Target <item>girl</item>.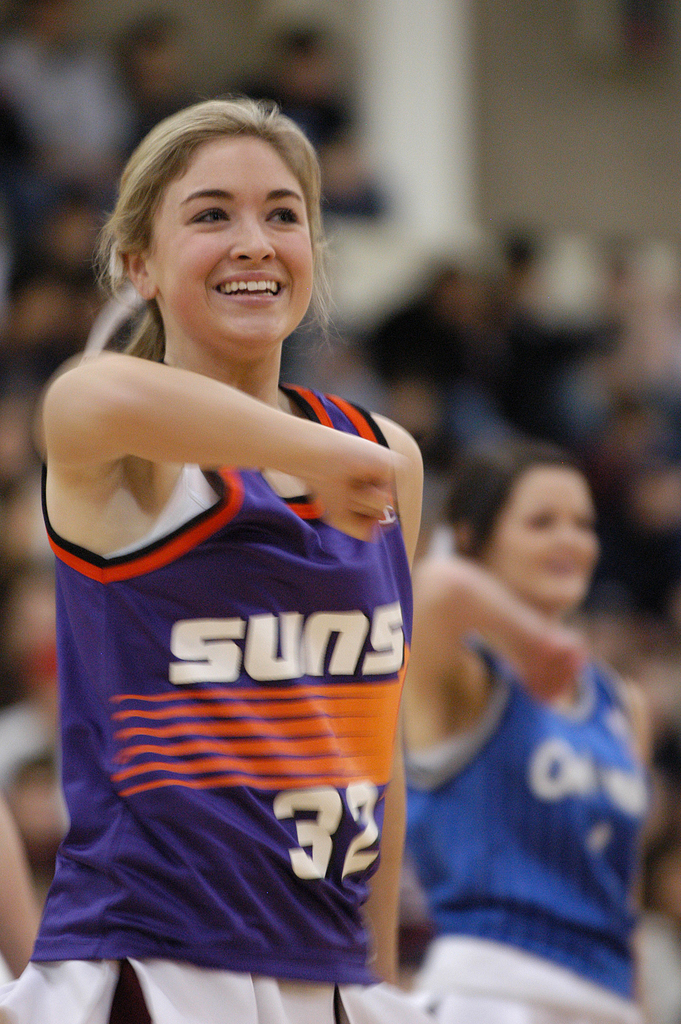
Target region: 405, 445, 653, 1023.
